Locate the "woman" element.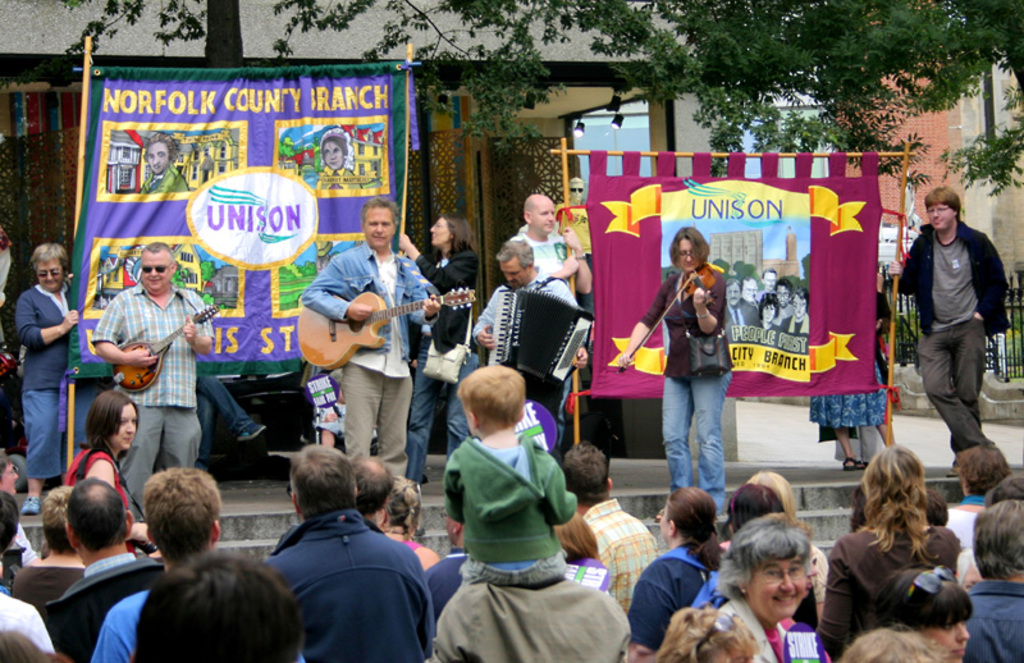
Element bbox: l=612, t=224, r=731, b=518.
